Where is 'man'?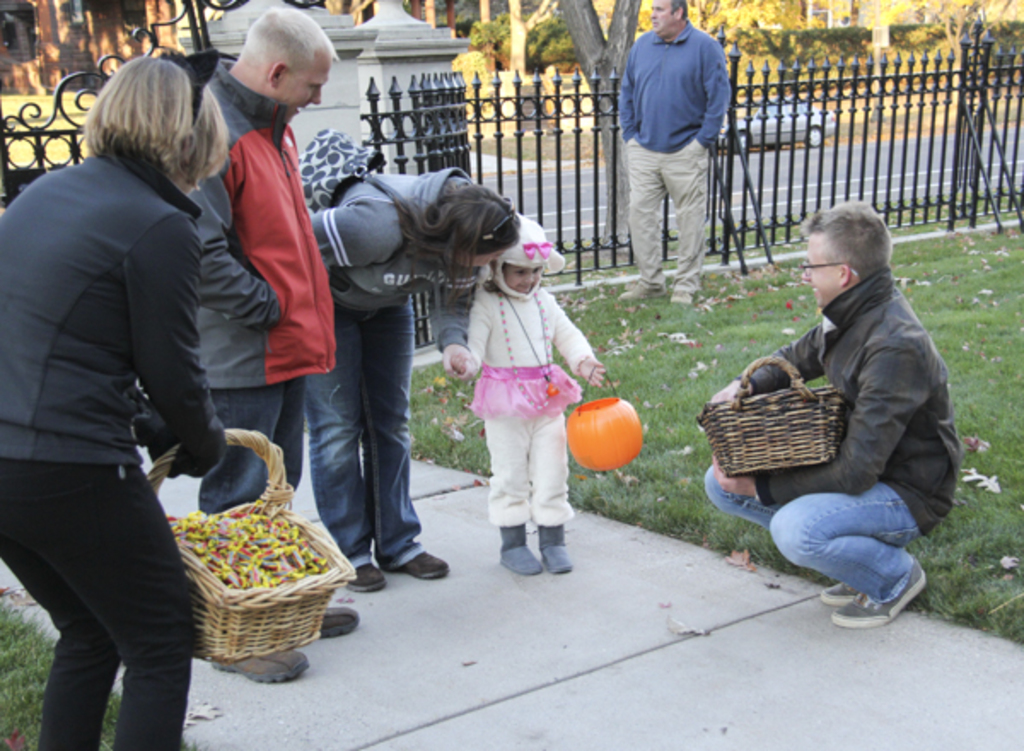
{"x1": 198, "y1": 9, "x2": 362, "y2": 686}.
